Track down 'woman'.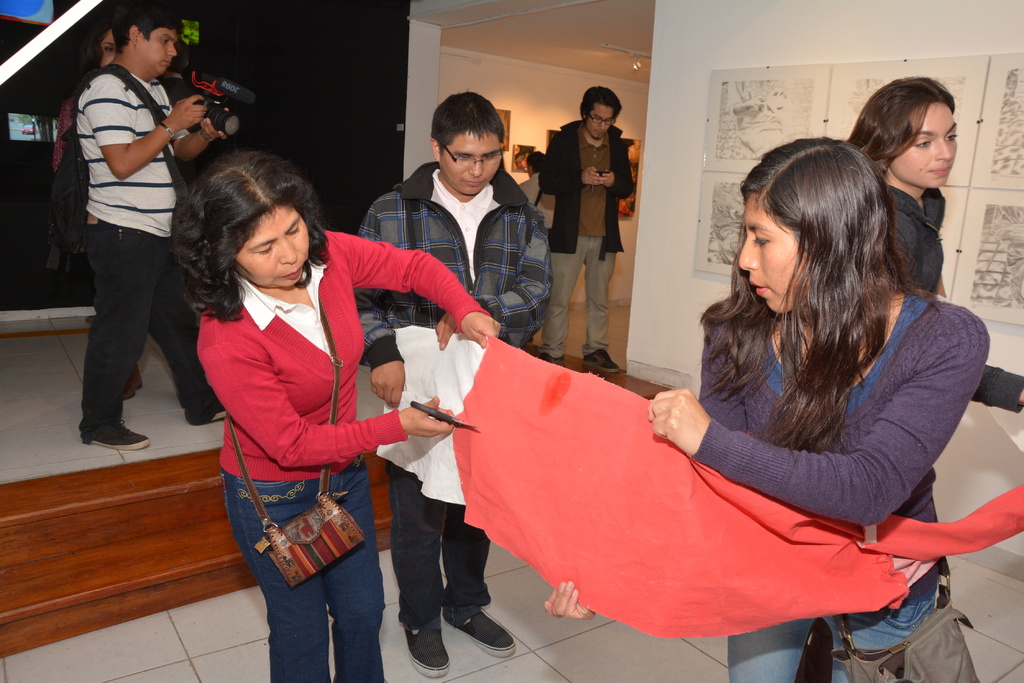
Tracked to 53 17 180 397.
